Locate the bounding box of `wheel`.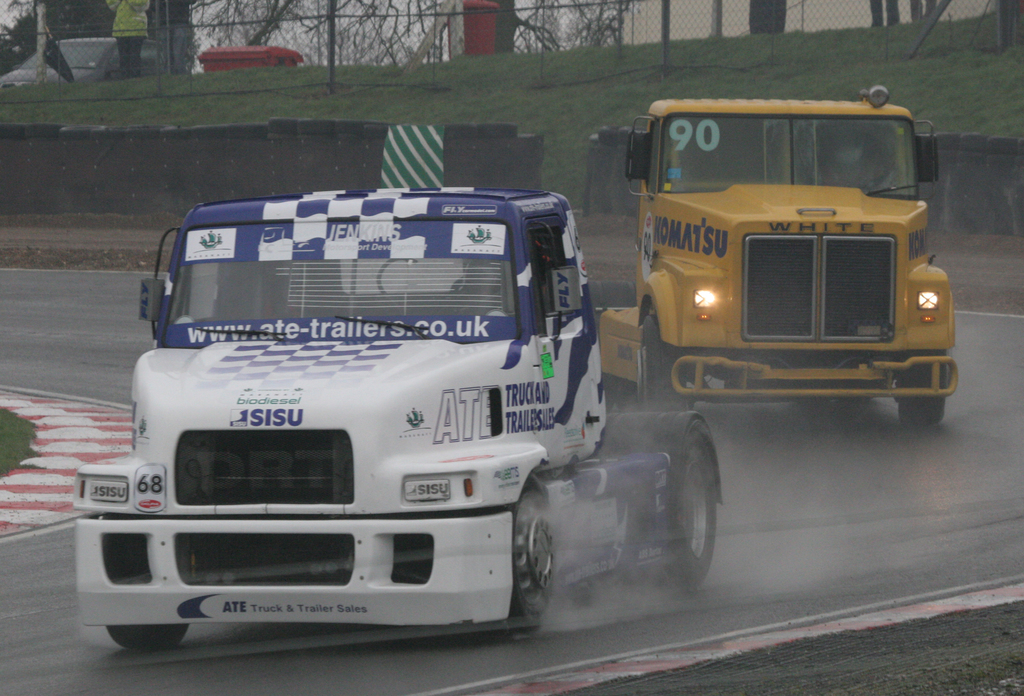
Bounding box: x1=899, y1=352, x2=948, y2=427.
